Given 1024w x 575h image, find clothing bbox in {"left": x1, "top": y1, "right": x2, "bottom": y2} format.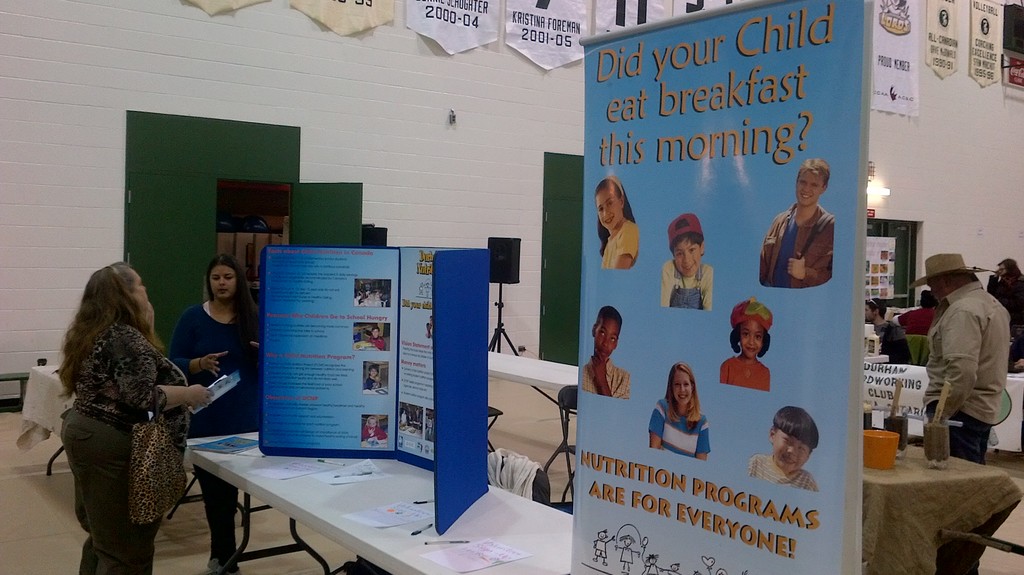
{"left": 582, "top": 354, "right": 630, "bottom": 400}.
